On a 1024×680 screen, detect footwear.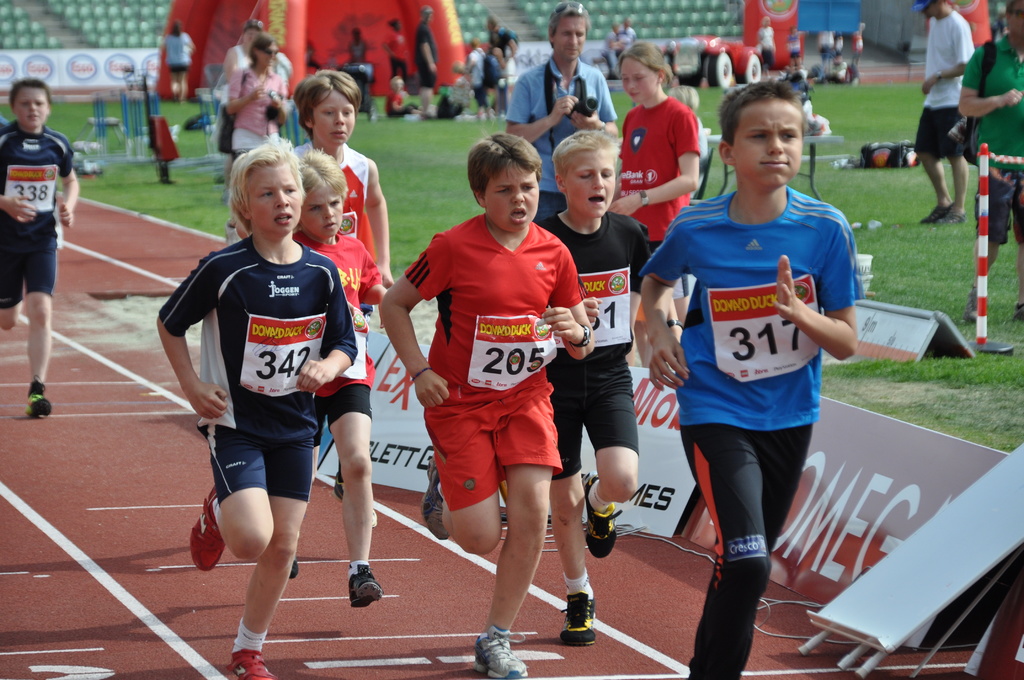
left=935, top=209, right=969, bottom=225.
